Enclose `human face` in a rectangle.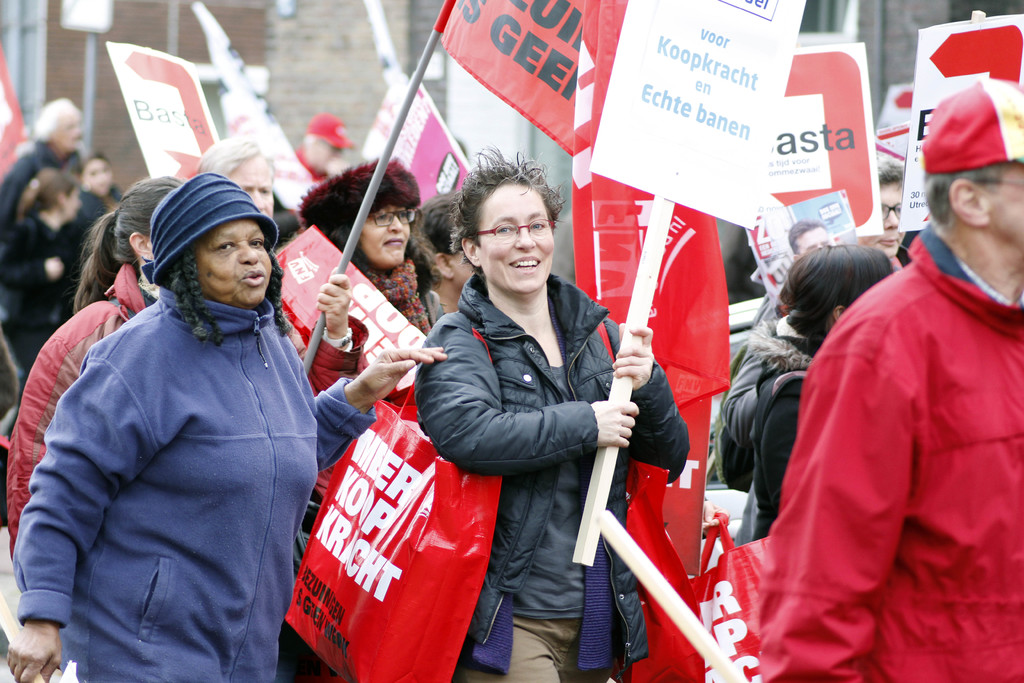
88:158:110:194.
